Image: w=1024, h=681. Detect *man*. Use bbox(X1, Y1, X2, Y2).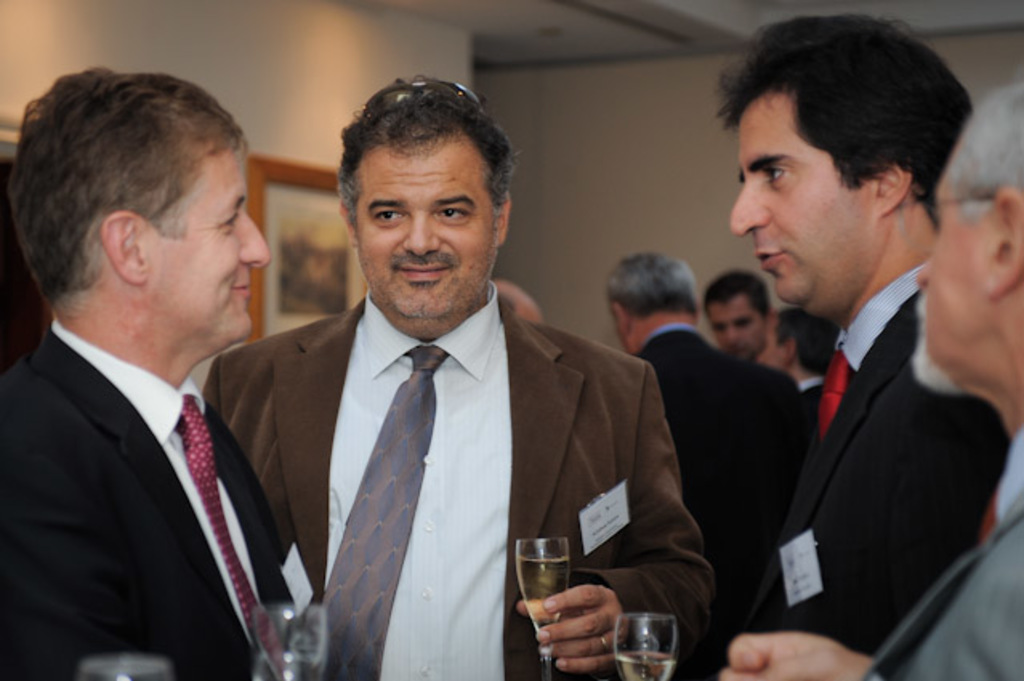
bbox(724, 13, 1010, 652).
